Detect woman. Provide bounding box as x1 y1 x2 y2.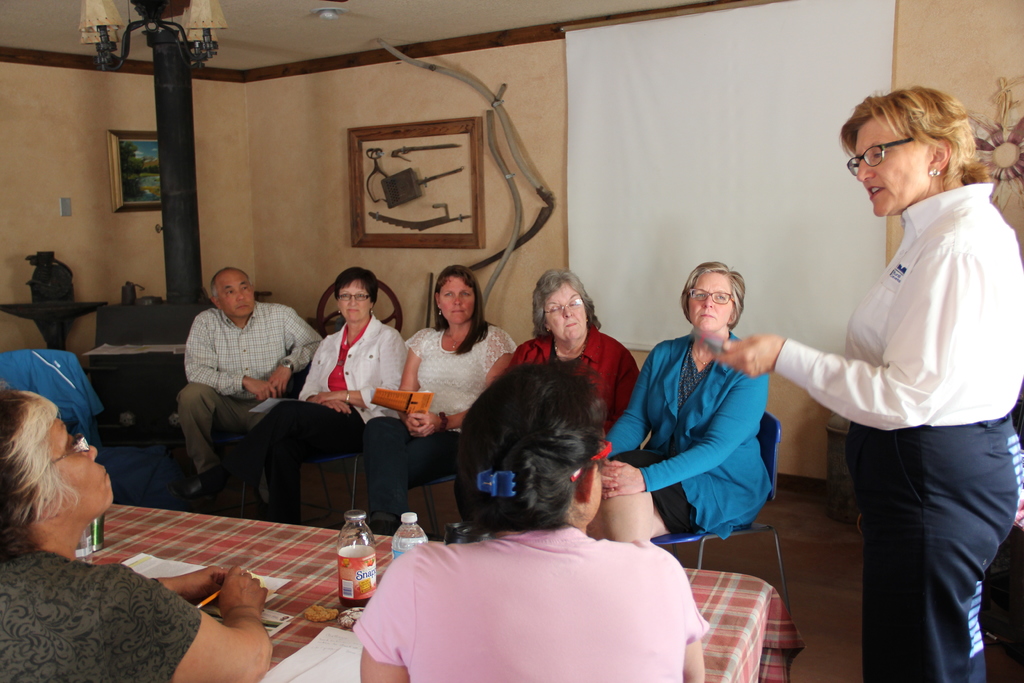
219 267 408 527.
